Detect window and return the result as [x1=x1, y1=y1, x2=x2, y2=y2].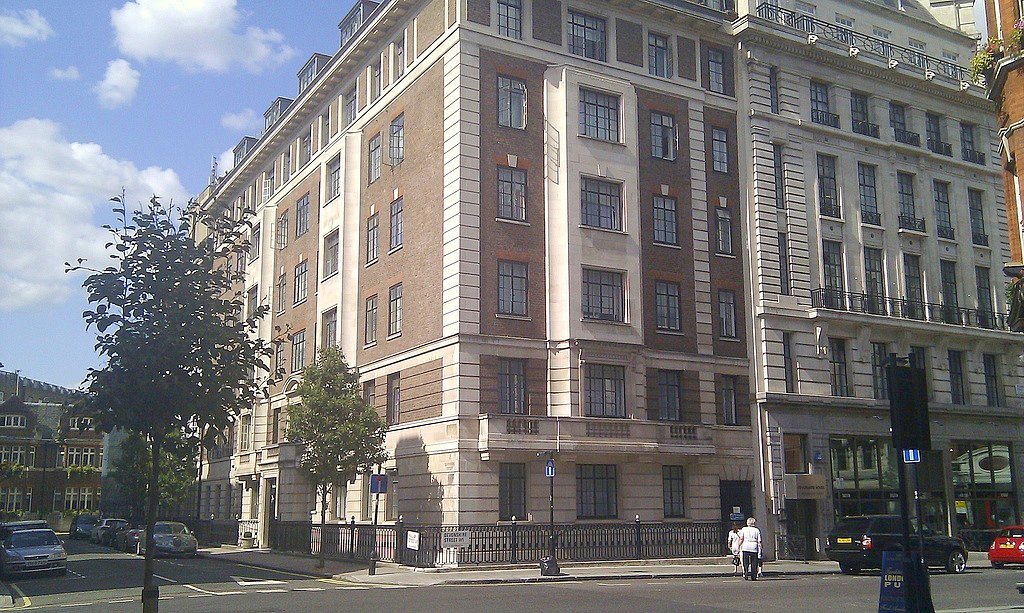
[x1=972, y1=185, x2=991, y2=249].
